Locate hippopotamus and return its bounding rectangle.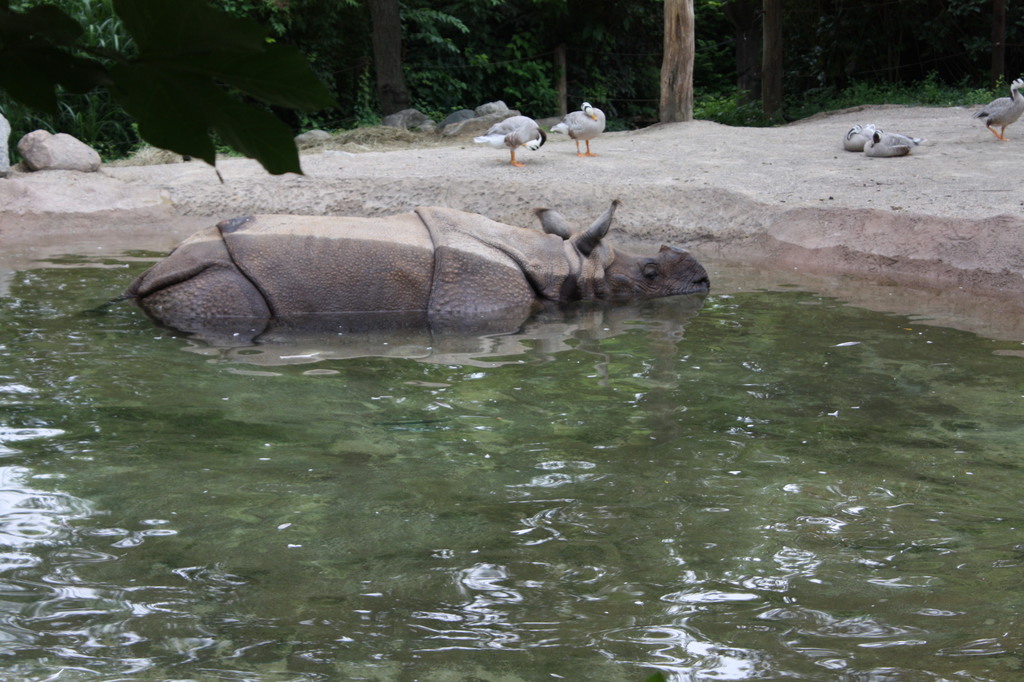
(left=117, top=198, right=712, bottom=317).
